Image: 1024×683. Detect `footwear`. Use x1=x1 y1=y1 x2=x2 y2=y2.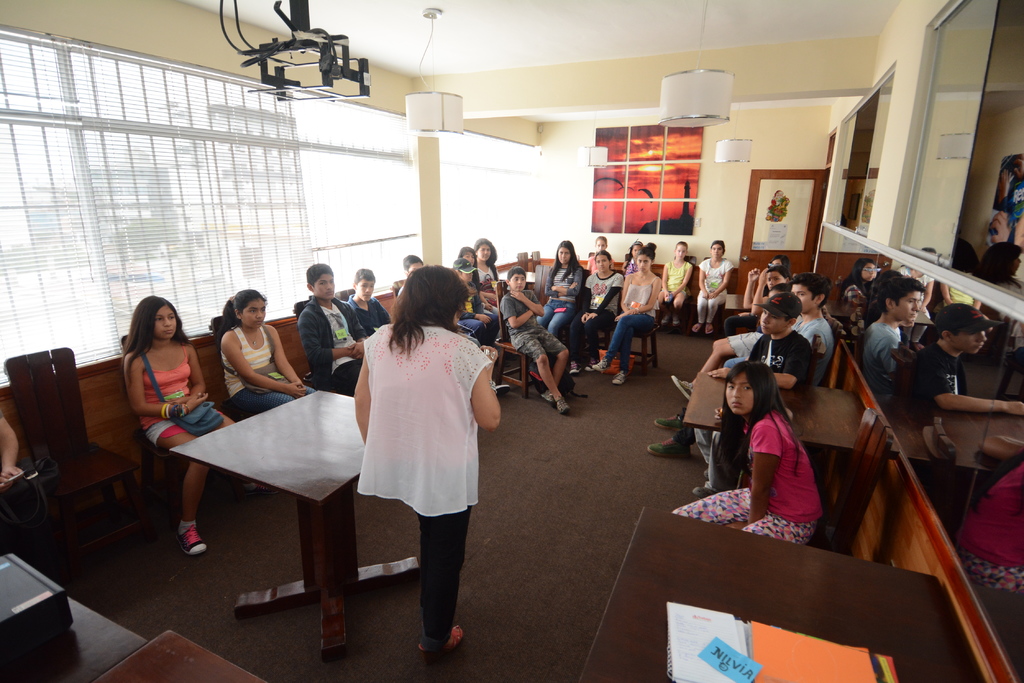
x1=689 y1=483 x2=717 y2=497.
